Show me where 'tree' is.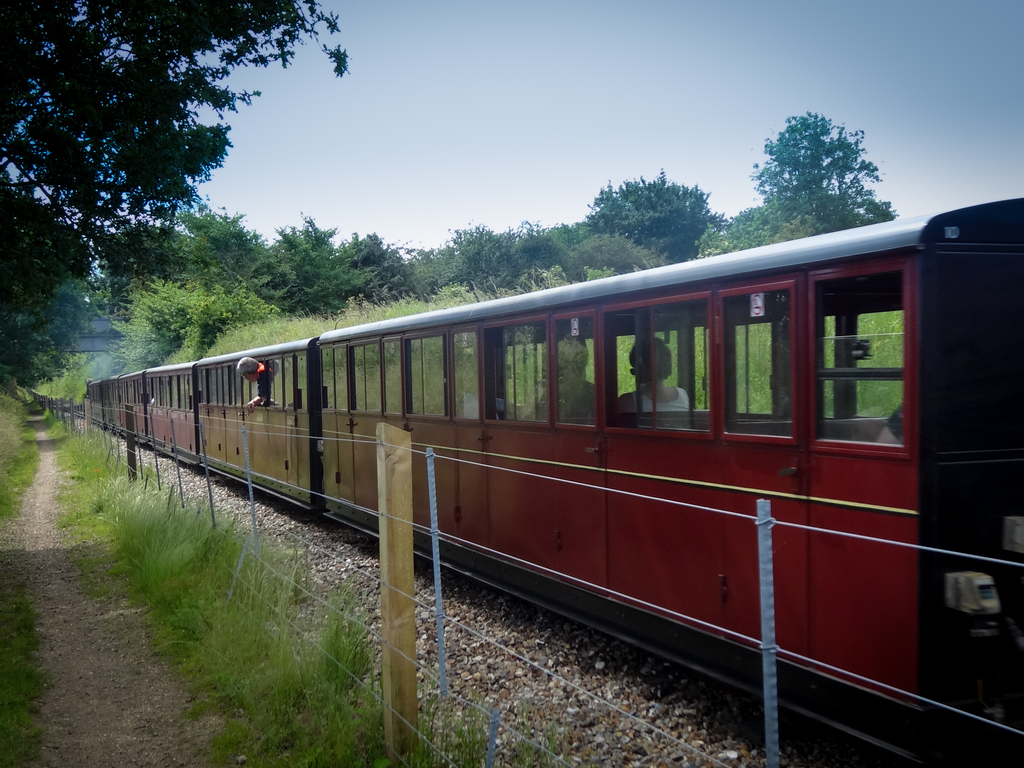
'tree' is at select_region(0, 0, 360, 412).
